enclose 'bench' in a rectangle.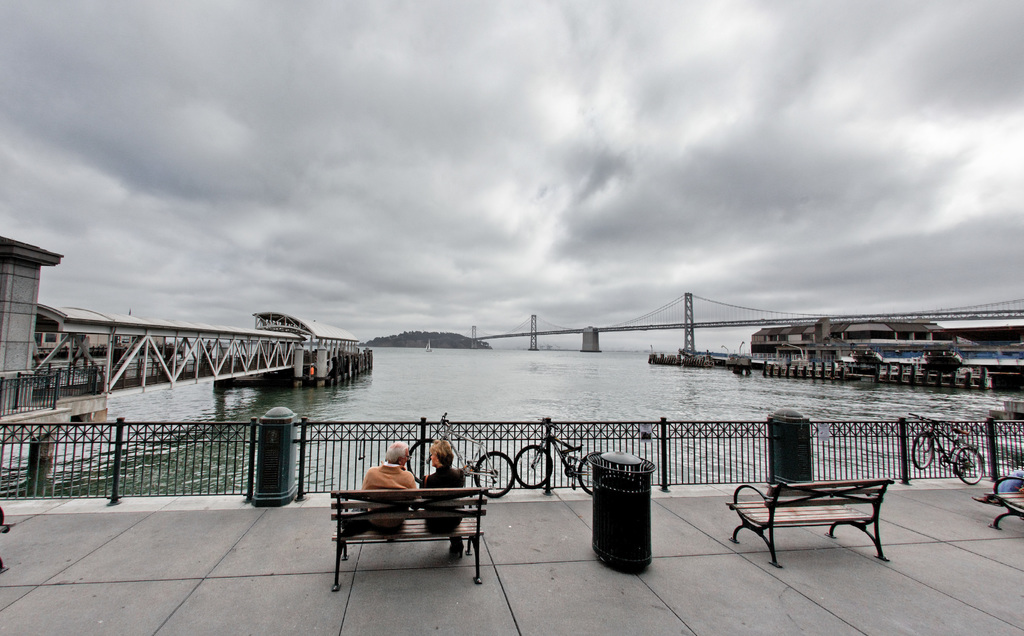
left=331, top=486, right=491, bottom=592.
